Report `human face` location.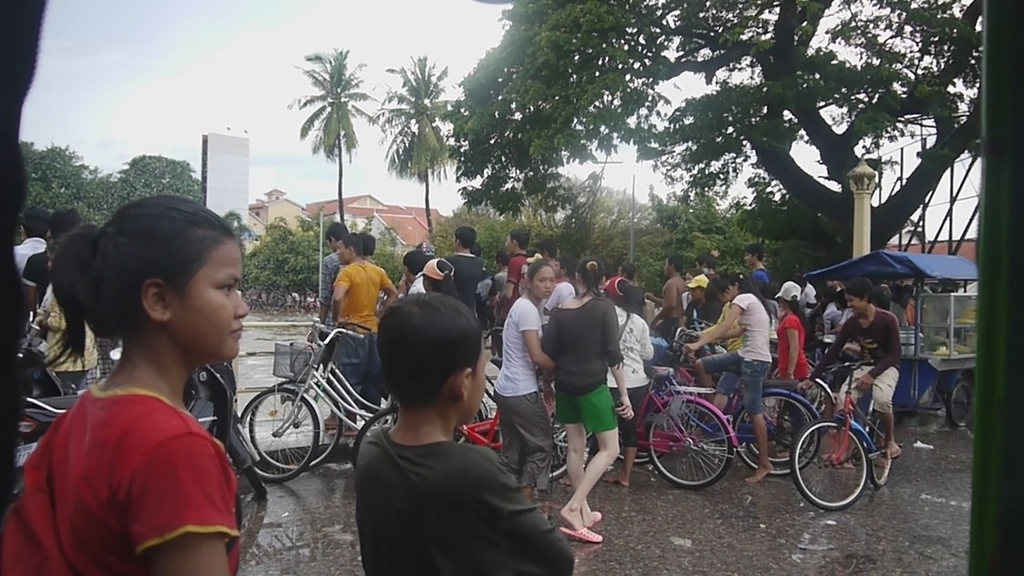
Report: left=336, top=240, right=350, bottom=264.
